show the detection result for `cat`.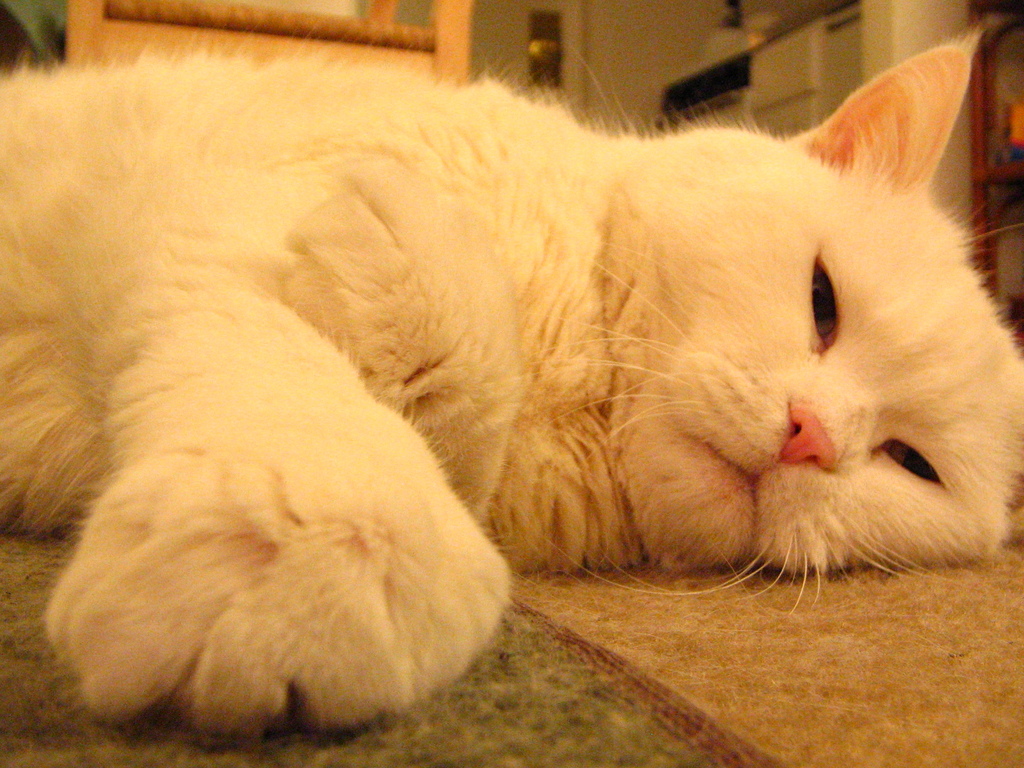
region(0, 23, 1023, 753).
